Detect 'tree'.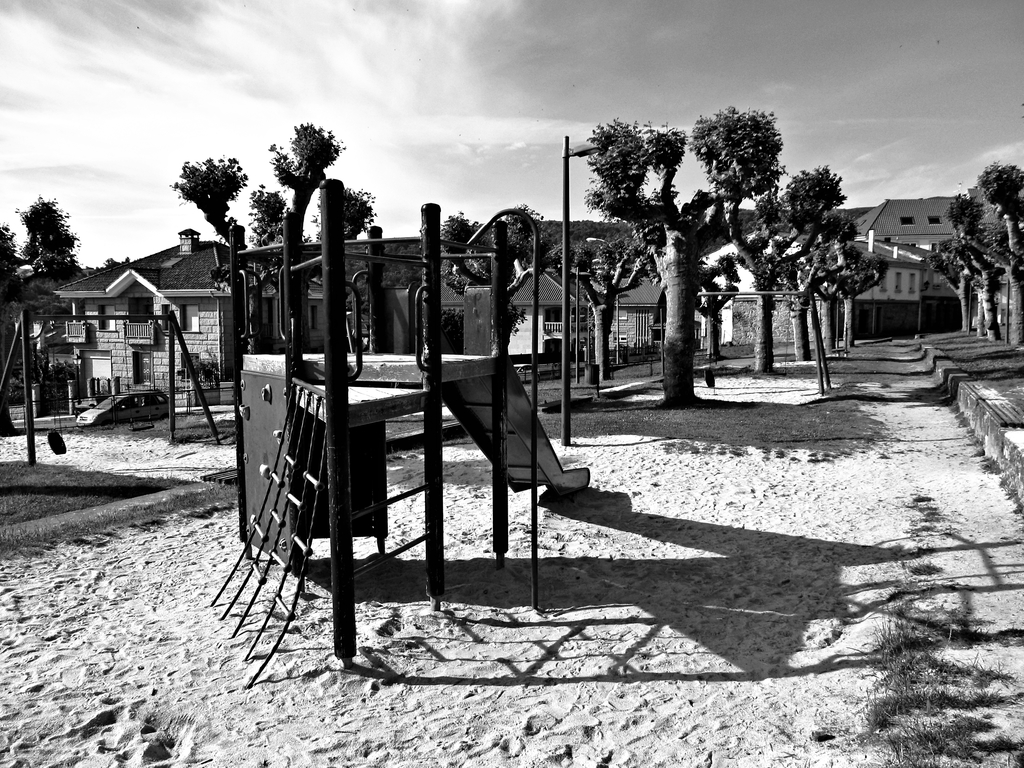
Detected at rect(924, 242, 975, 336).
